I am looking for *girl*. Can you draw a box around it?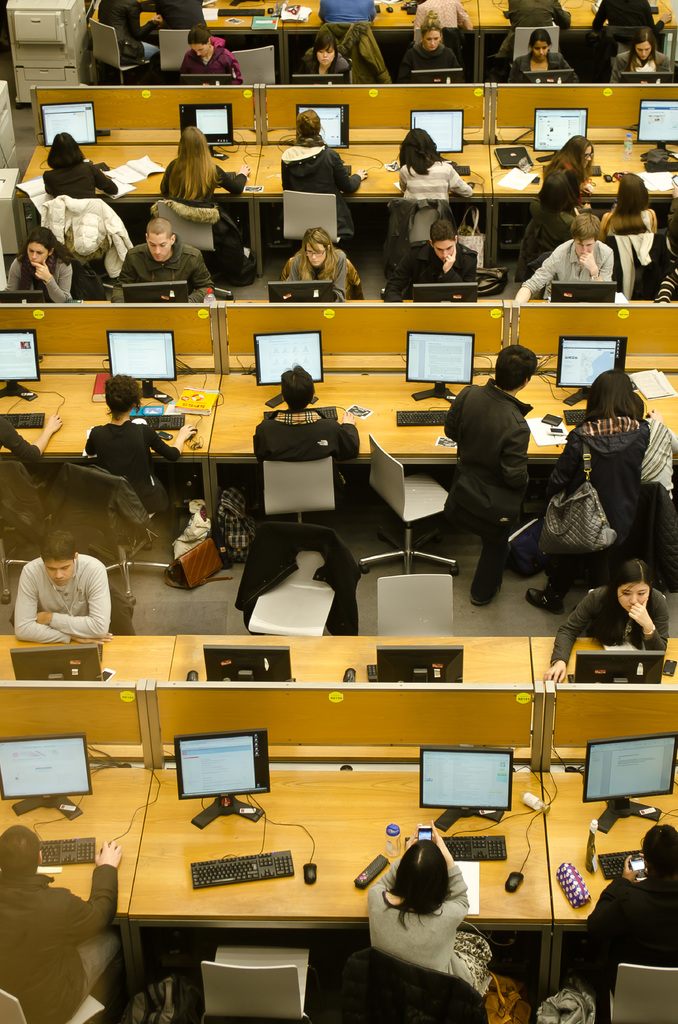
Sure, the bounding box is bbox=[506, 26, 582, 83].
